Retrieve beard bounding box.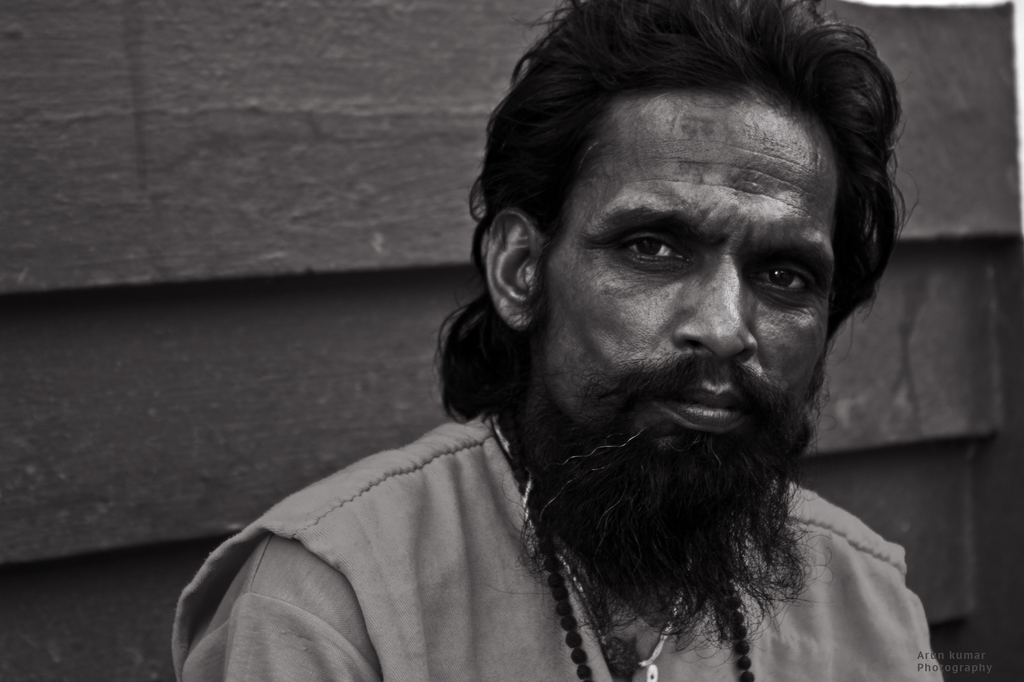
Bounding box: 486,401,835,667.
